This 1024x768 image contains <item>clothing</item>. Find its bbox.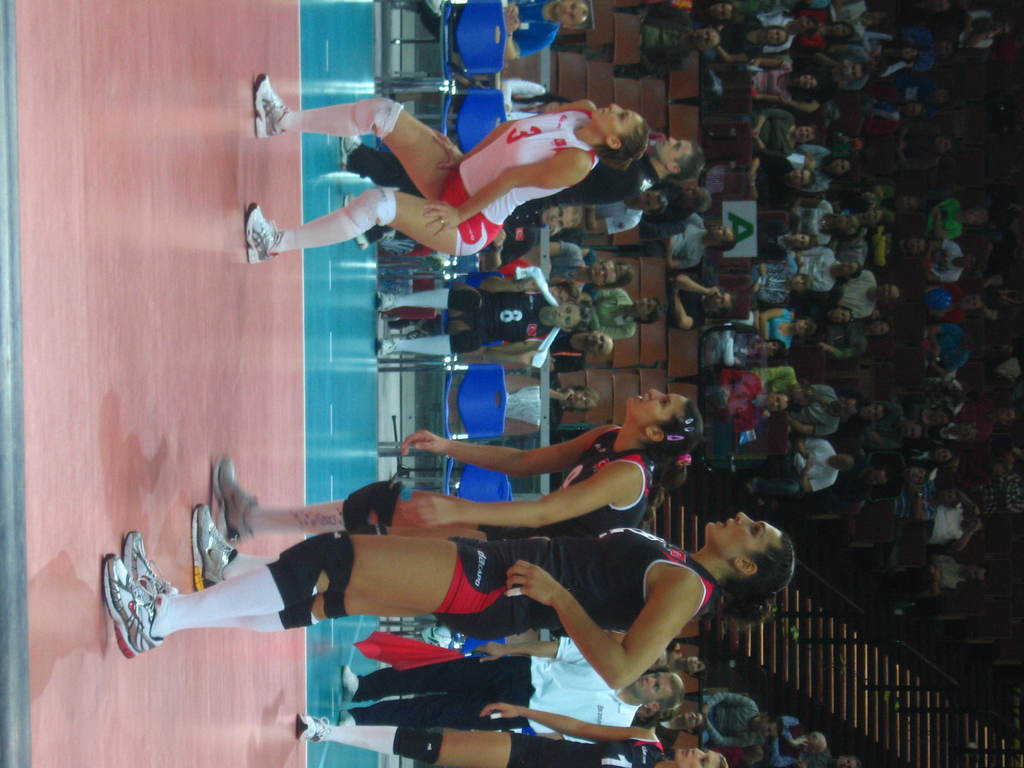
286,106,405,138.
